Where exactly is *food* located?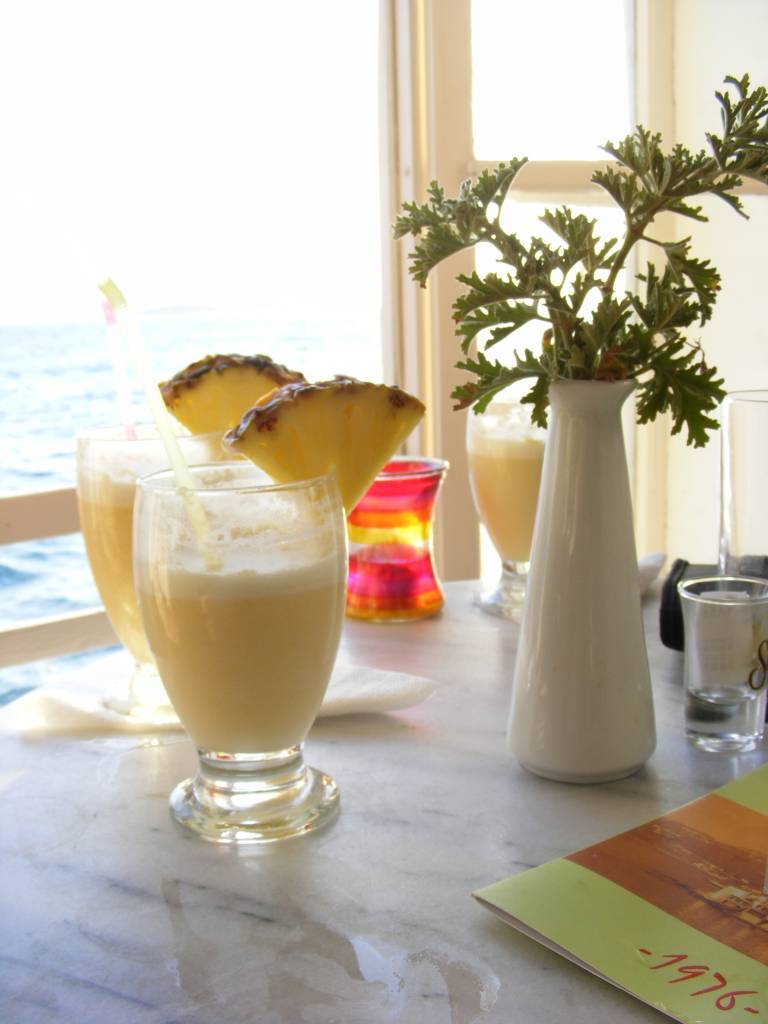
Its bounding box is (236,381,423,512).
